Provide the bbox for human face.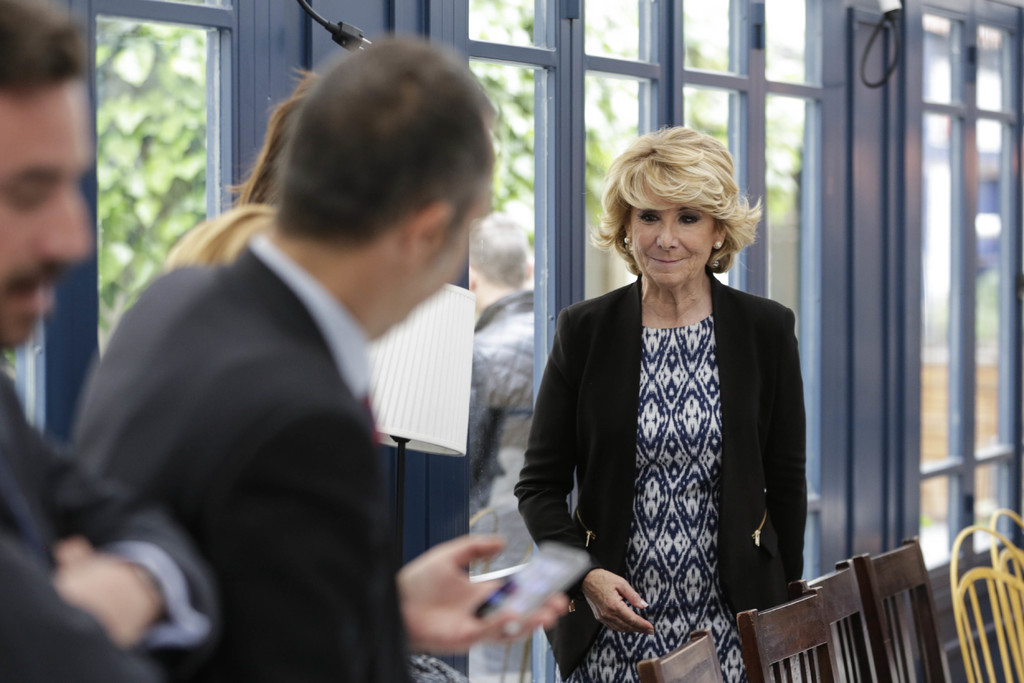
pyautogui.locateOnScreen(630, 187, 717, 283).
